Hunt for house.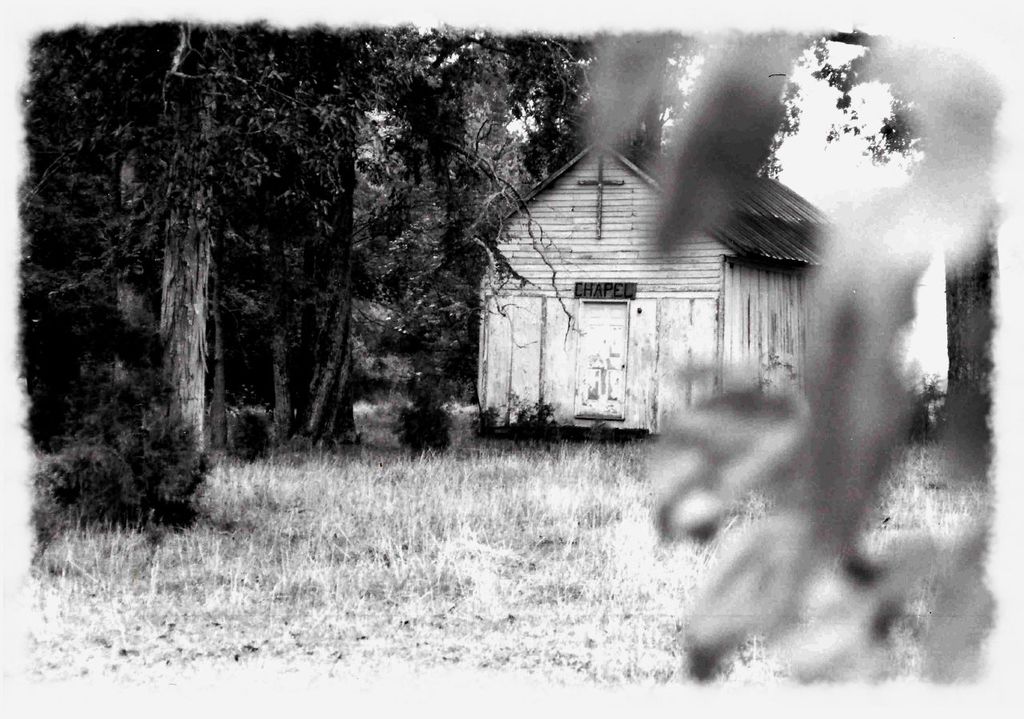
Hunted down at (left=472, top=140, right=842, bottom=437).
